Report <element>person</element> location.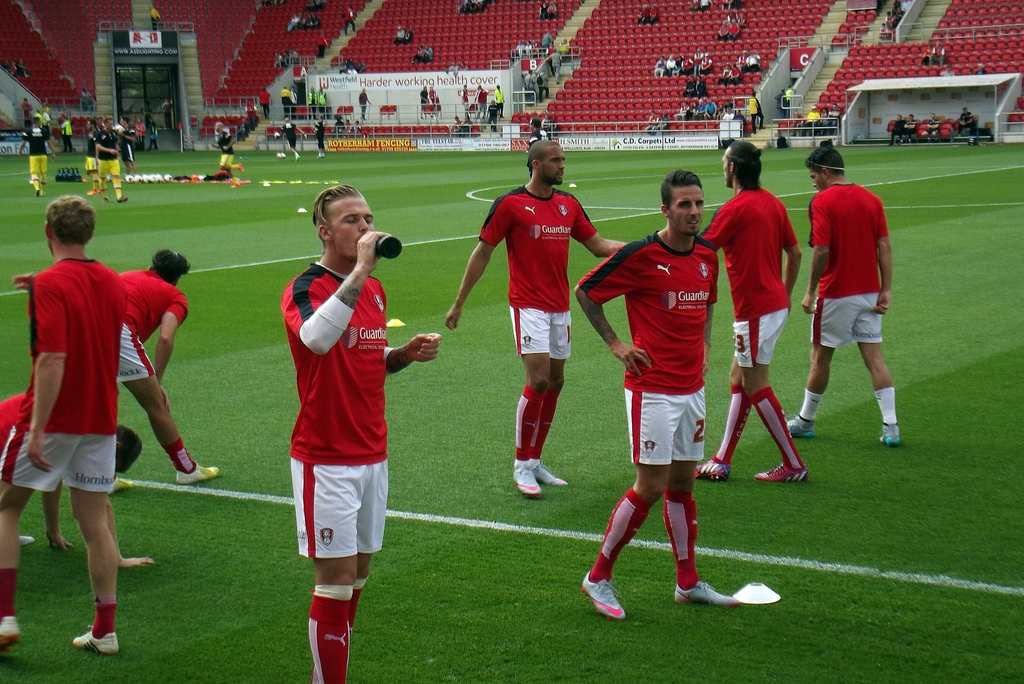
Report: bbox(257, 85, 273, 122).
